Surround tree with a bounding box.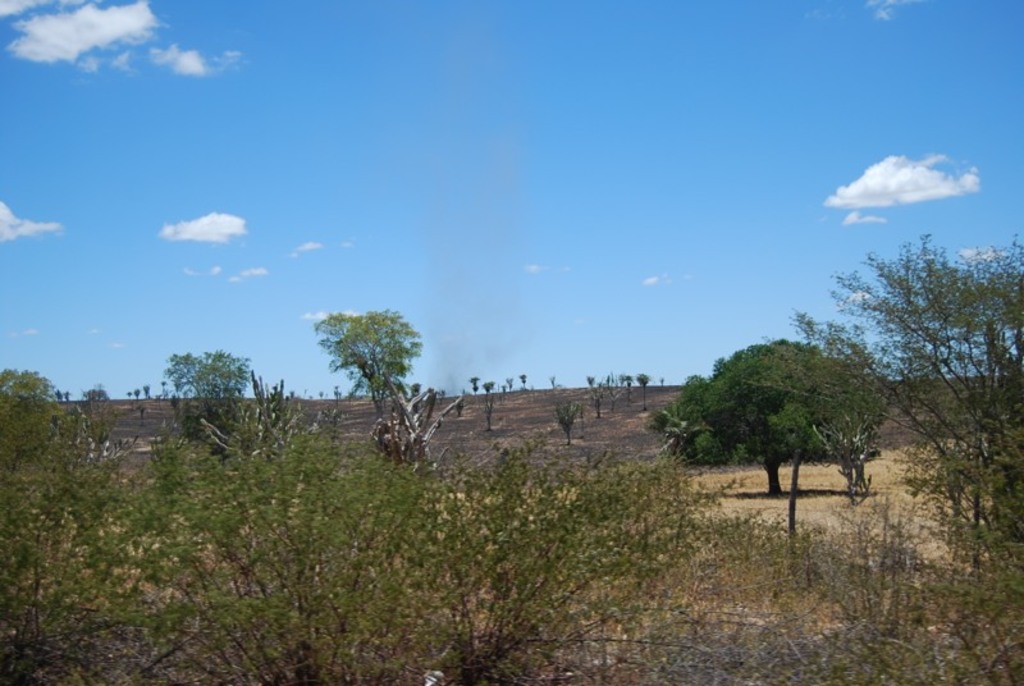
<box>704,339,886,491</box>.
